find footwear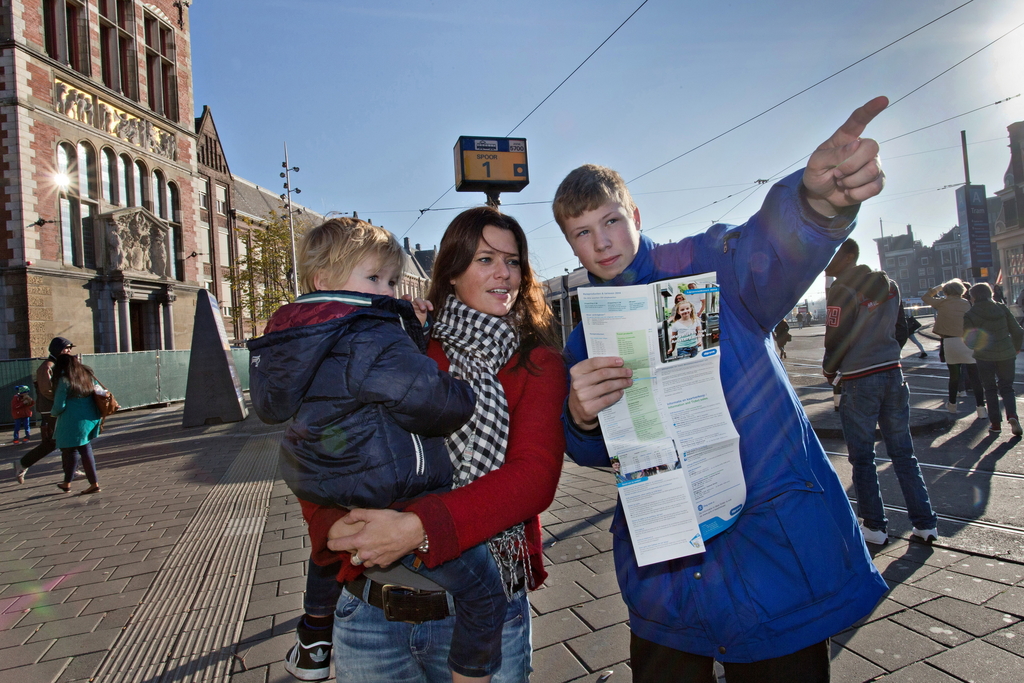
[72, 467, 84, 477]
